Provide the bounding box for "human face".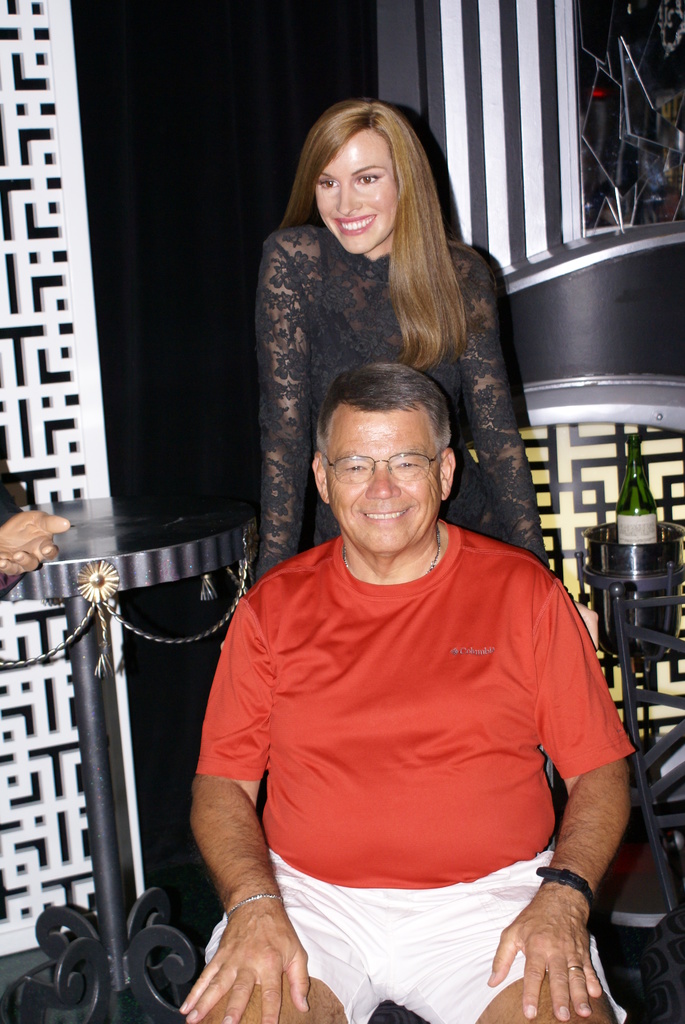
(315,136,398,253).
